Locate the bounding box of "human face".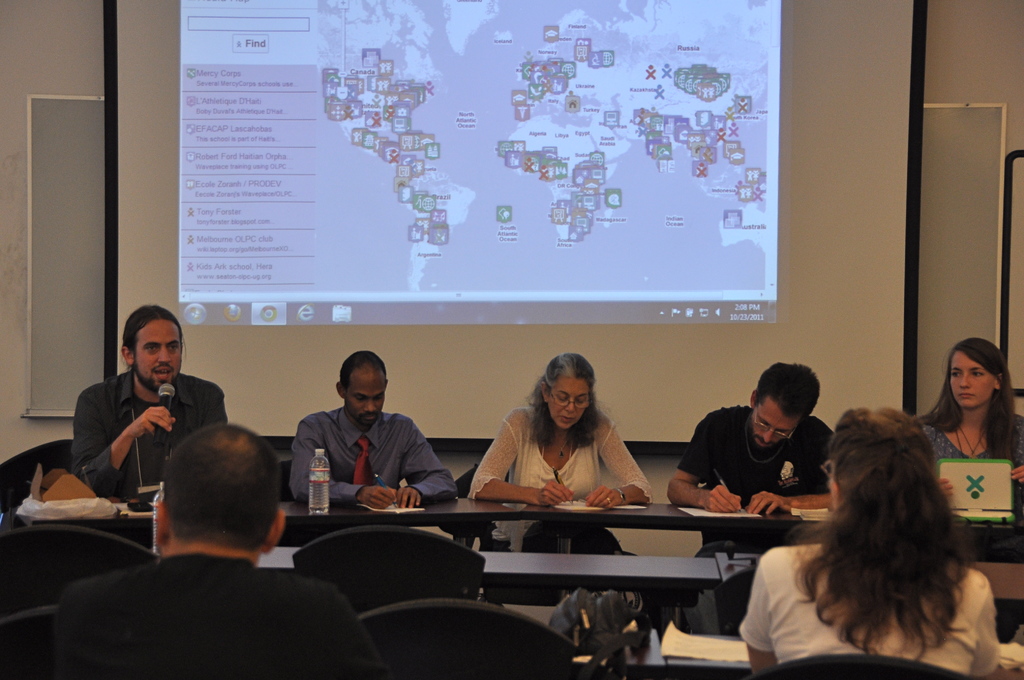
Bounding box: 551/380/588/430.
